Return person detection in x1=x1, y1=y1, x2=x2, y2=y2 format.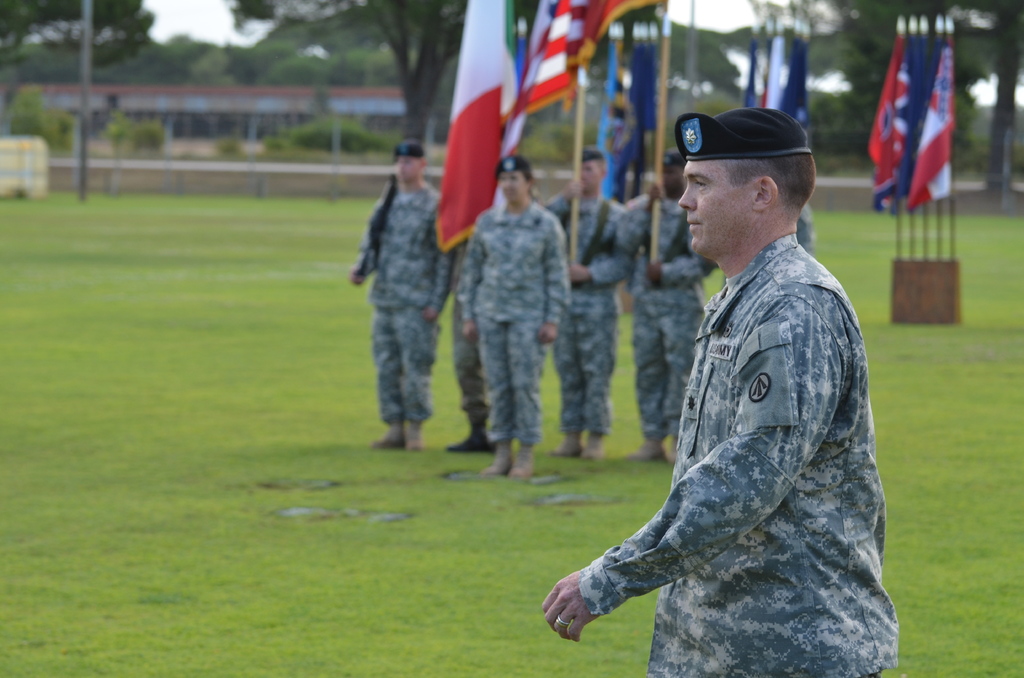
x1=794, y1=206, x2=816, y2=252.
